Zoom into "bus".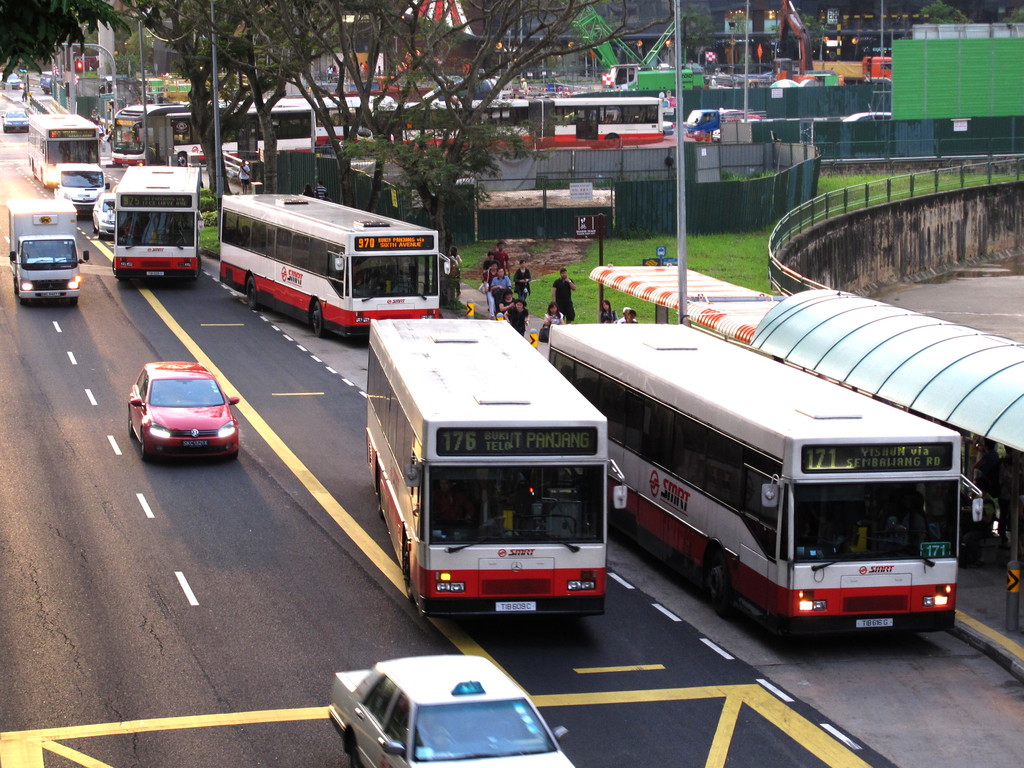
Zoom target: pyautogui.locateOnScreen(262, 96, 393, 145).
